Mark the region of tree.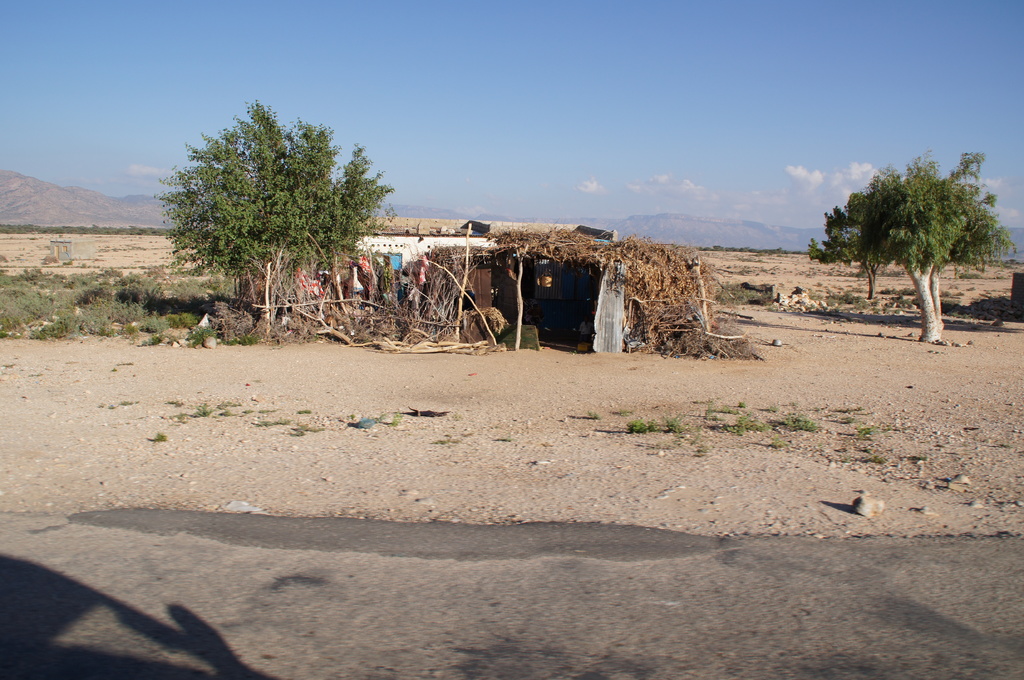
Region: bbox=[156, 93, 411, 340].
